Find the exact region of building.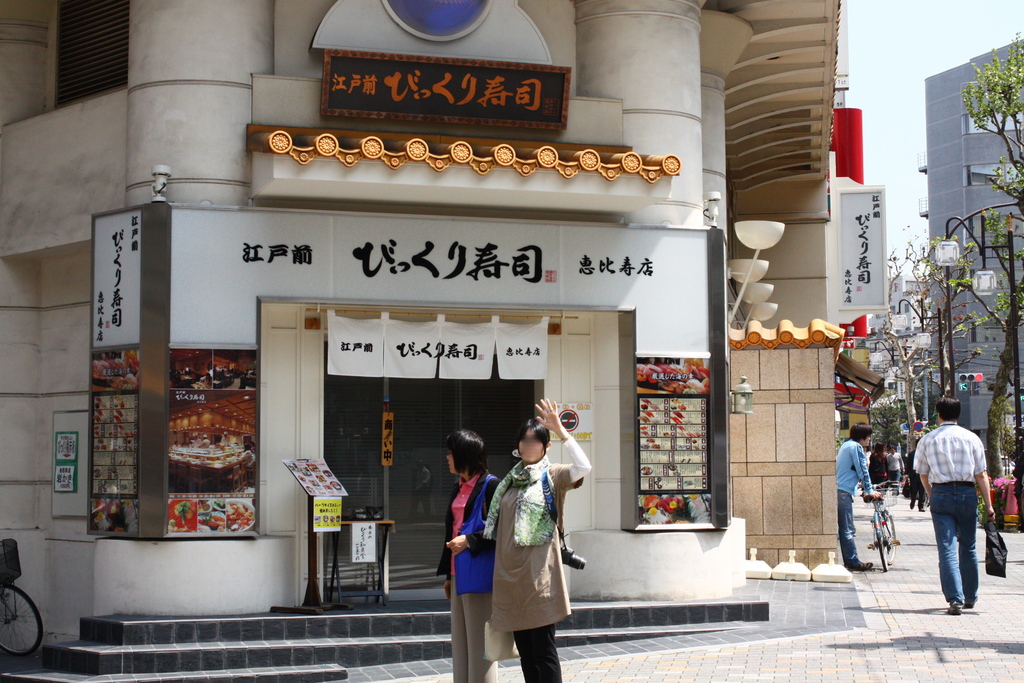
Exact region: BBox(917, 40, 1022, 453).
